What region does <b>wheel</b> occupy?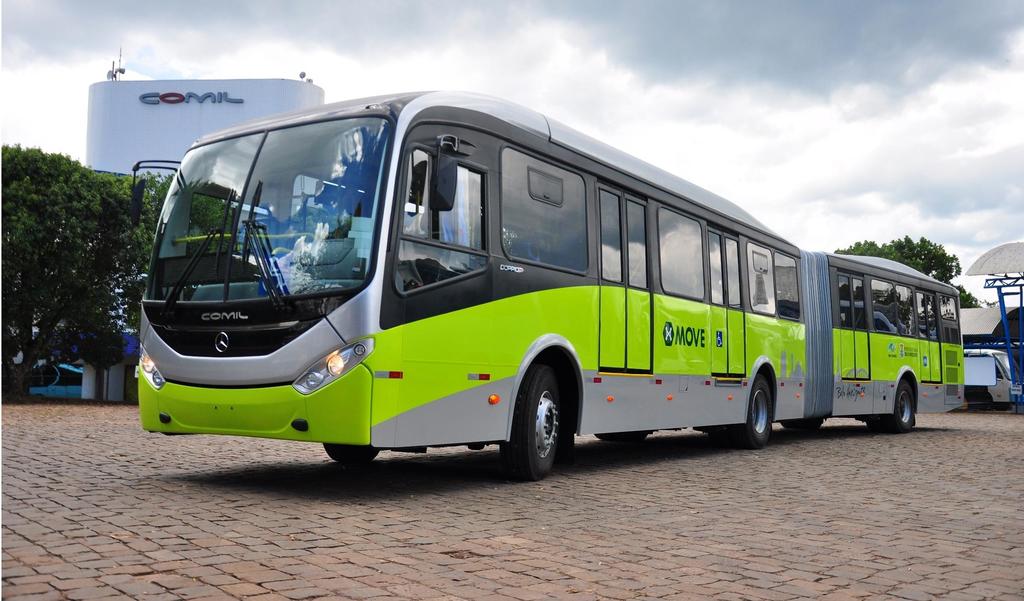
(left=778, top=418, right=804, bottom=429).
